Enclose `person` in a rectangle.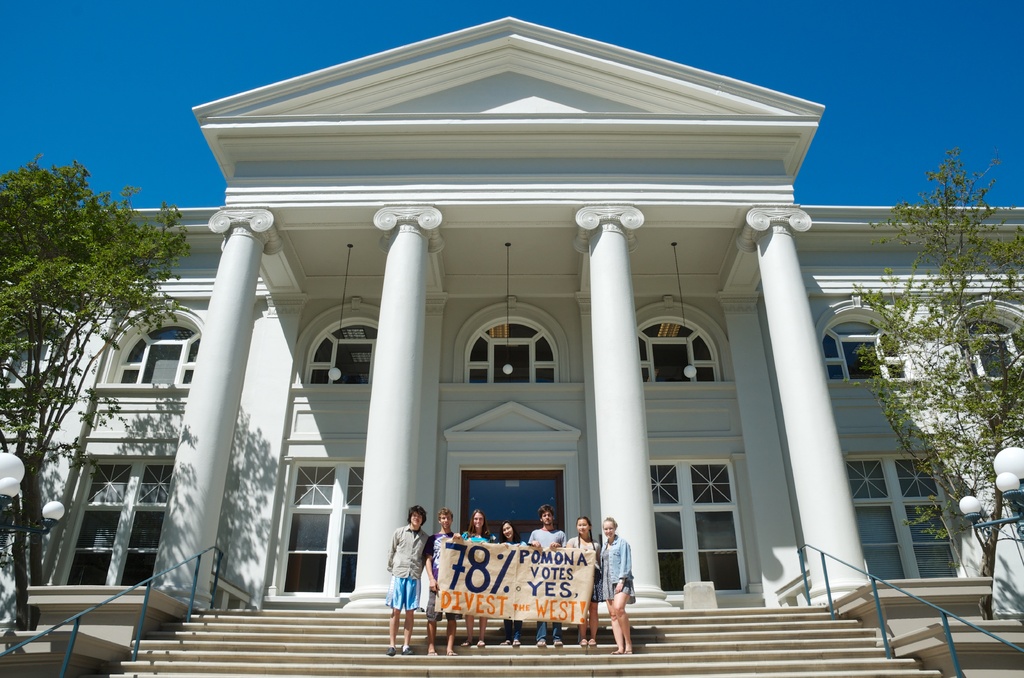
pyautogui.locateOnScreen(597, 513, 641, 656).
